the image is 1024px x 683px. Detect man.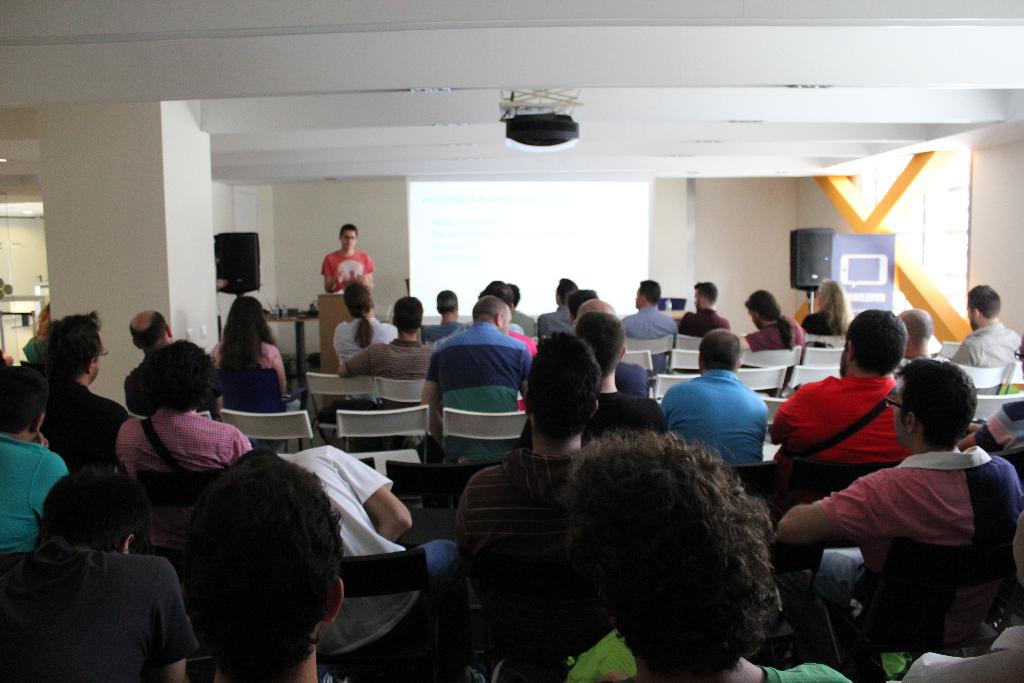
Detection: [767,352,1023,573].
